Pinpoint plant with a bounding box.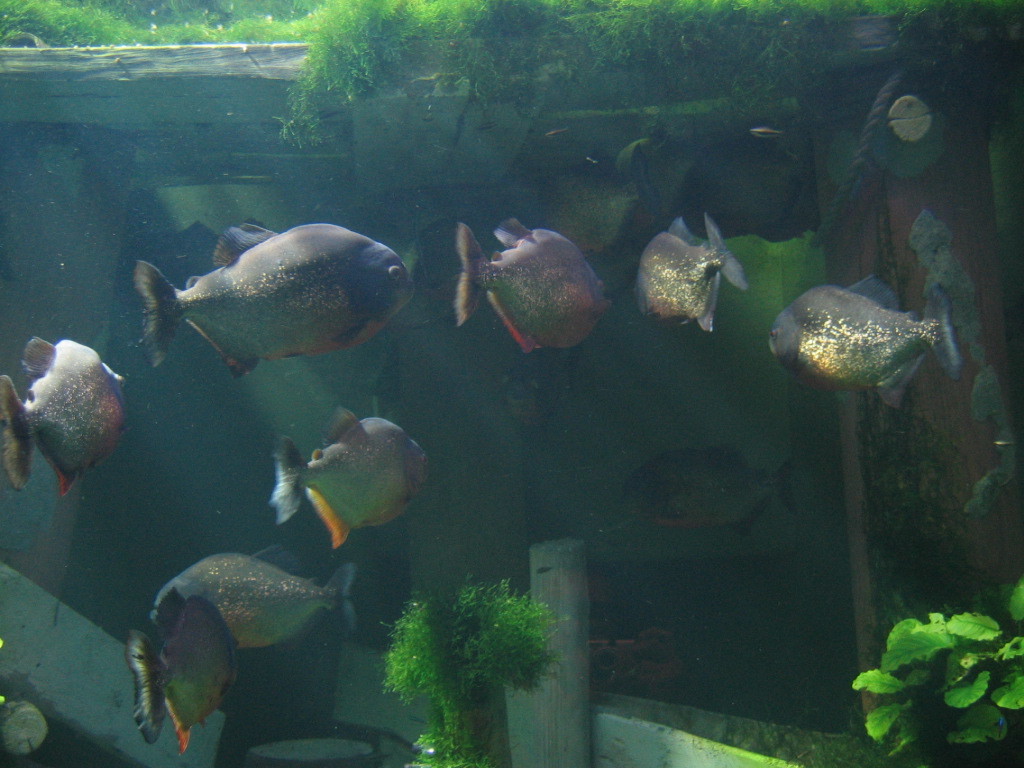
pyautogui.locateOnScreen(371, 577, 556, 767).
